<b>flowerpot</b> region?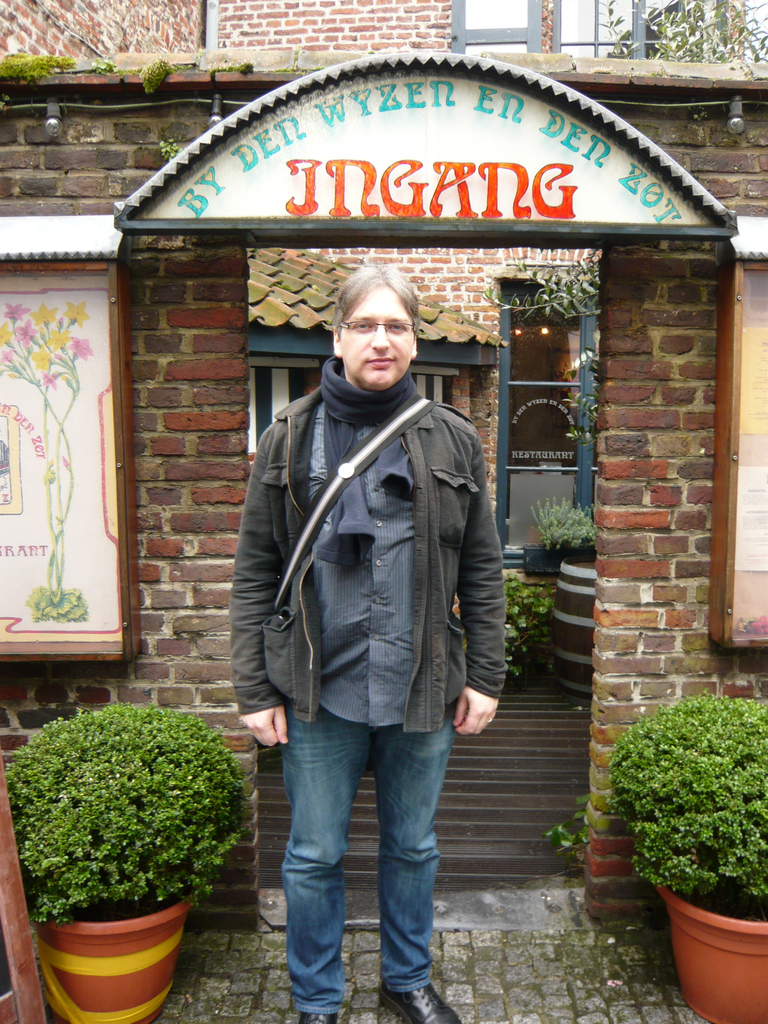
[x1=646, y1=873, x2=760, y2=991]
